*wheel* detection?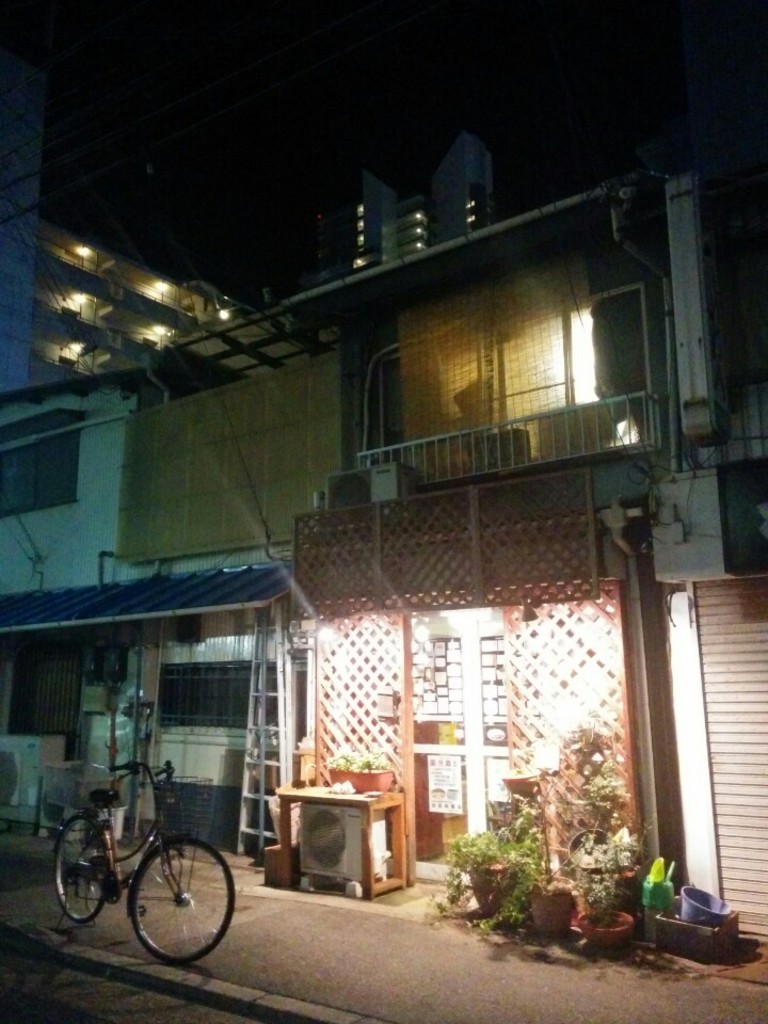
box=[52, 806, 110, 918]
